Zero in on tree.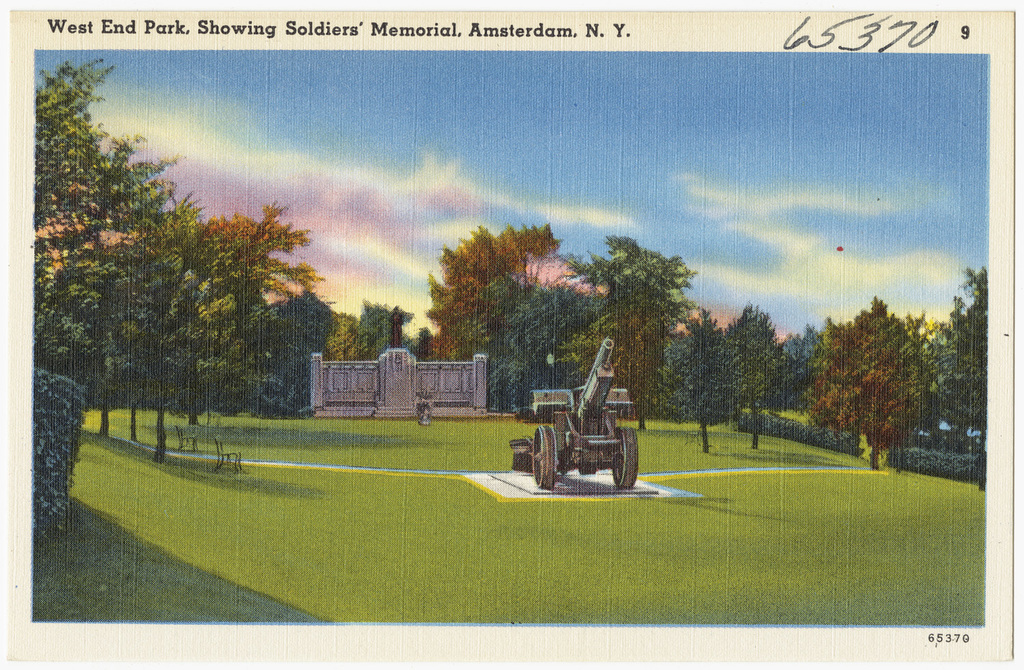
Zeroed in: bbox(35, 62, 122, 368).
